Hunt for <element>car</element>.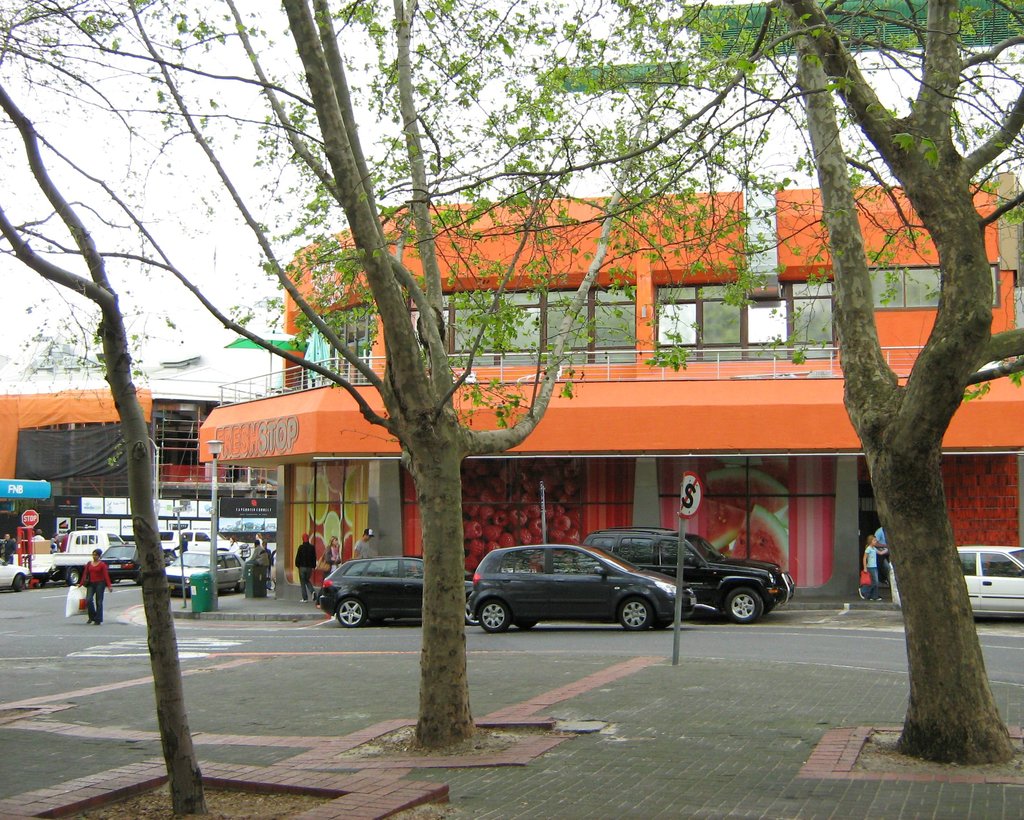
Hunted down at locate(310, 559, 480, 623).
